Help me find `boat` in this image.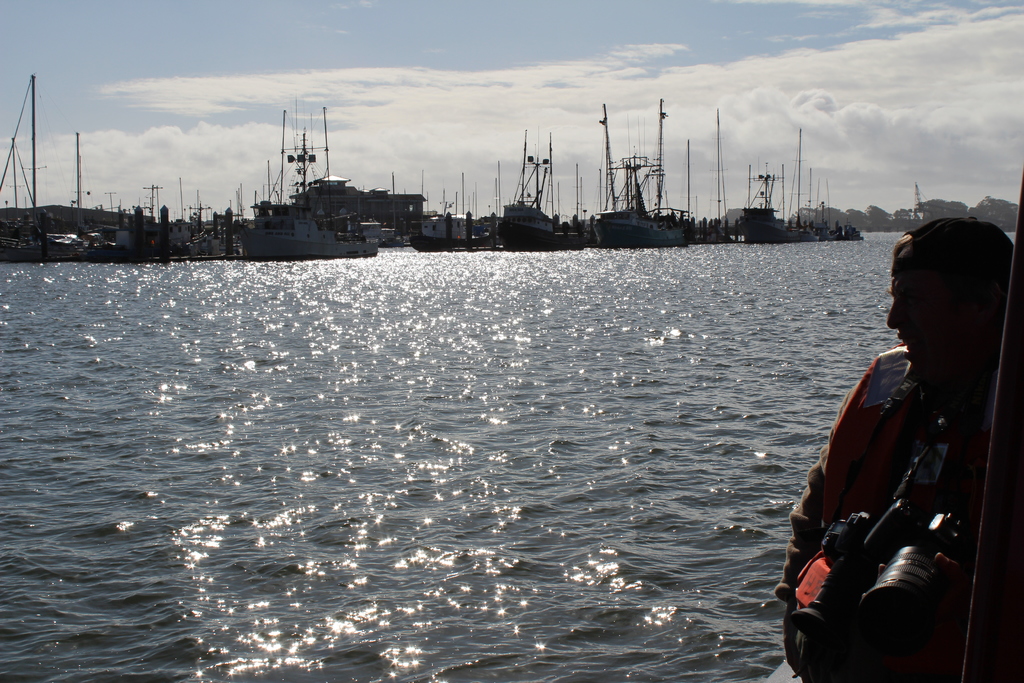
Found it: <bbox>721, 128, 800, 247</bbox>.
